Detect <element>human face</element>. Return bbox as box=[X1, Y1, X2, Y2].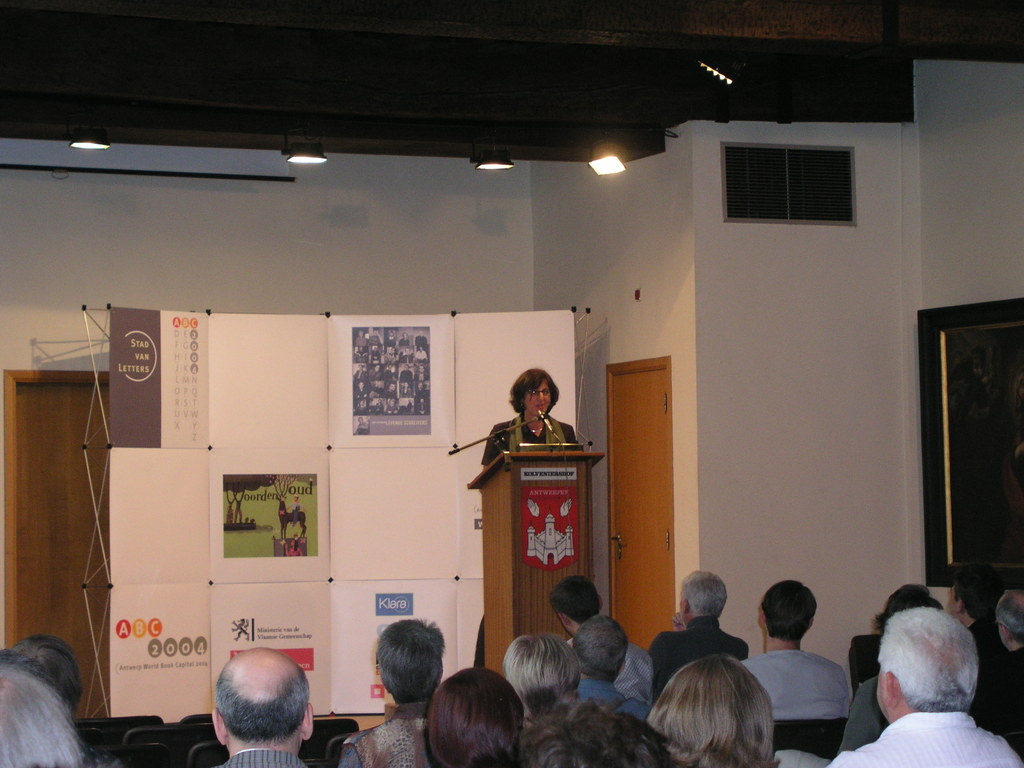
box=[371, 328, 380, 337].
